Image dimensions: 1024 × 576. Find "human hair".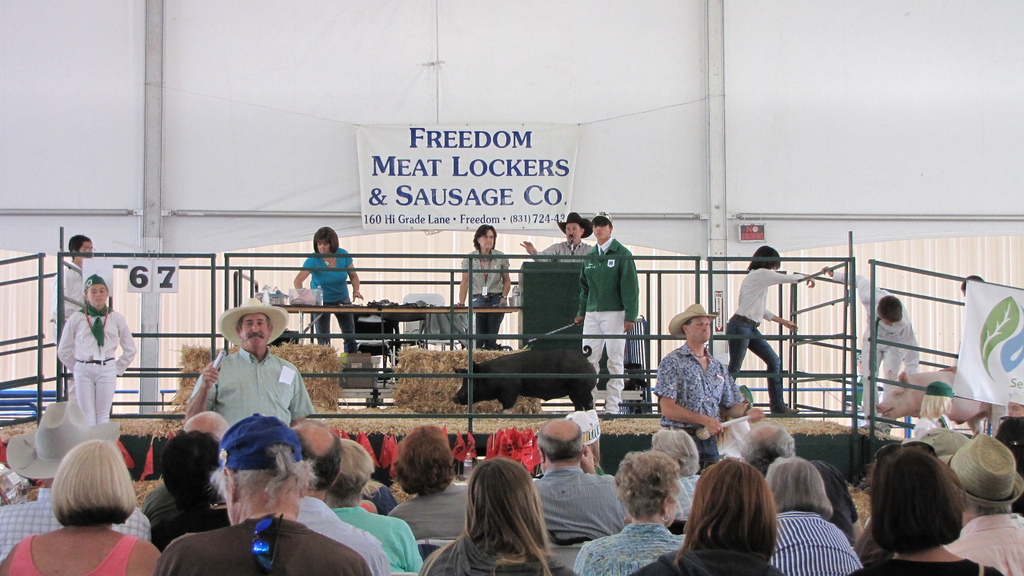
detection(474, 227, 497, 252).
